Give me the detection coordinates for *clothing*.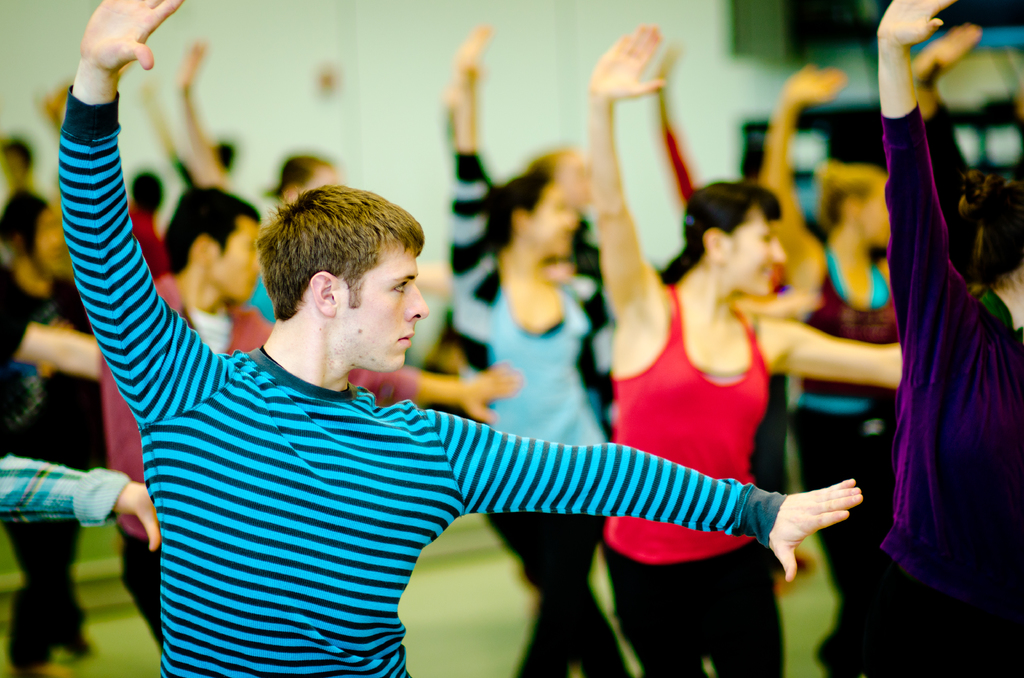
locate(871, 97, 1023, 677).
